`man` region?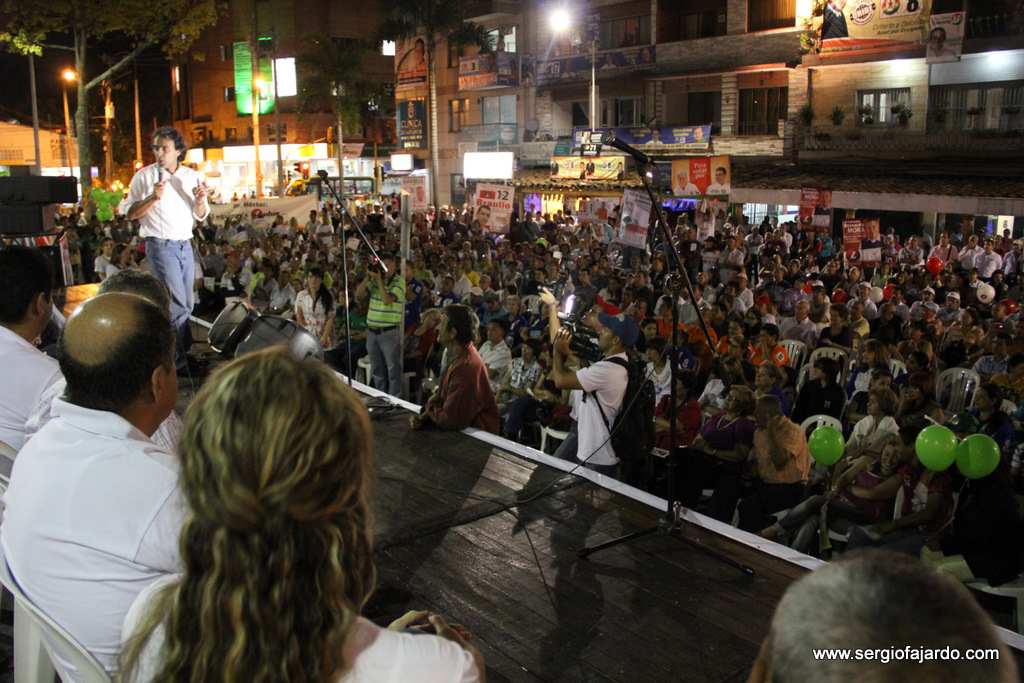
(355, 255, 416, 403)
